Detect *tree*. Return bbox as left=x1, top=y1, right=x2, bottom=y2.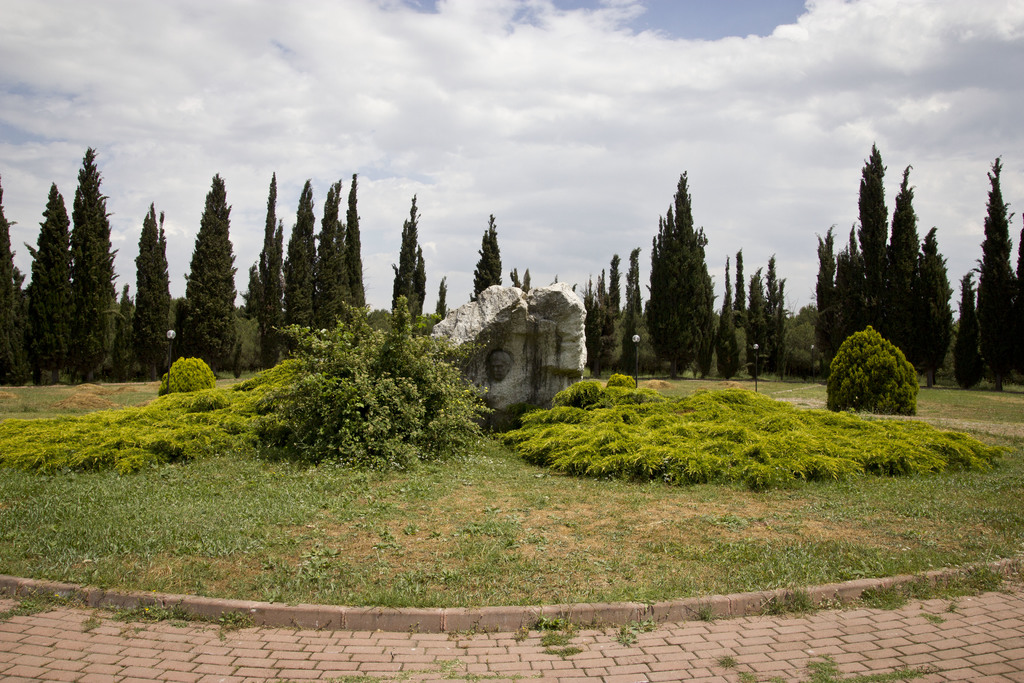
left=777, top=277, right=788, bottom=374.
